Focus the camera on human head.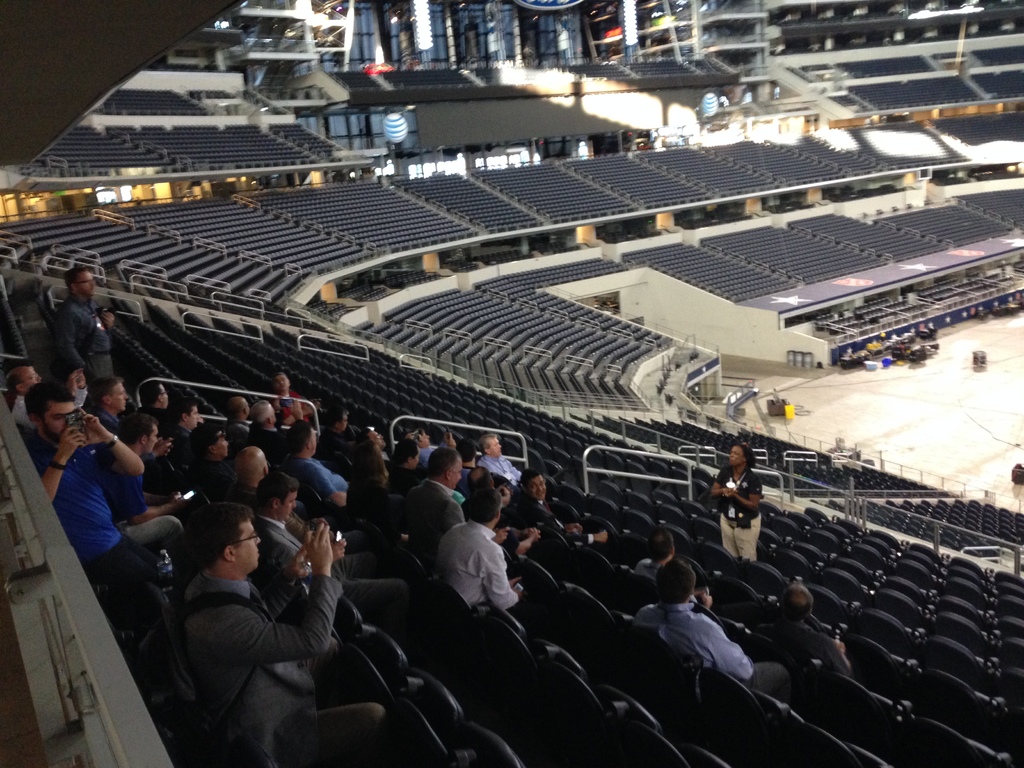
Focus region: pyautogui.locateOnScreen(139, 380, 169, 408).
